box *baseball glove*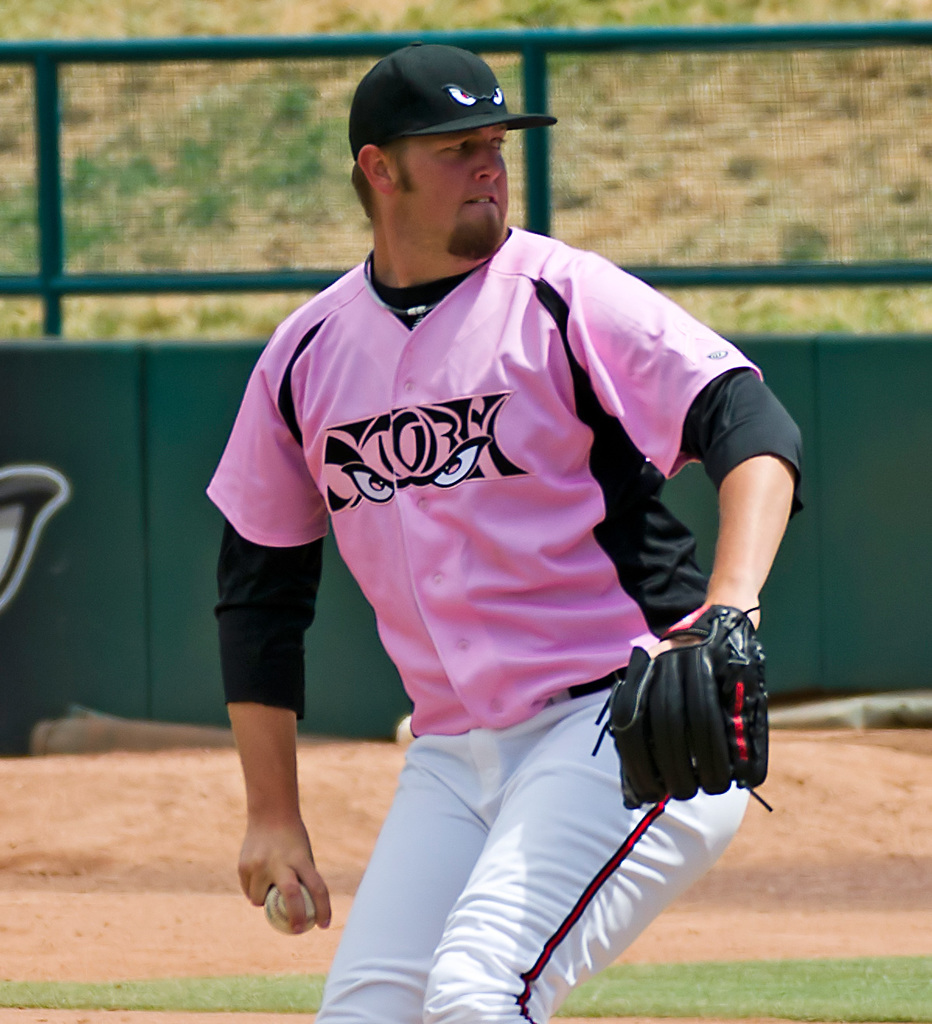
BBox(589, 601, 781, 814)
